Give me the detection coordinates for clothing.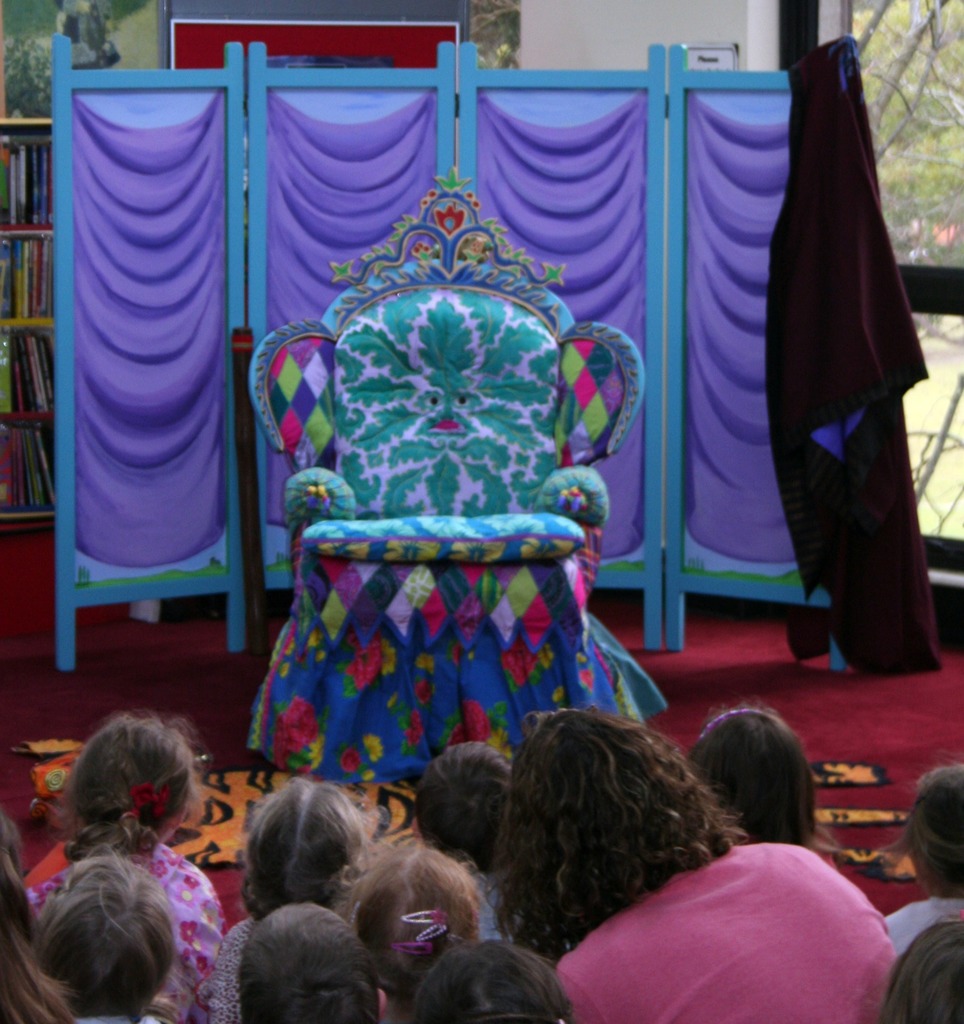
box(221, 912, 268, 1023).
